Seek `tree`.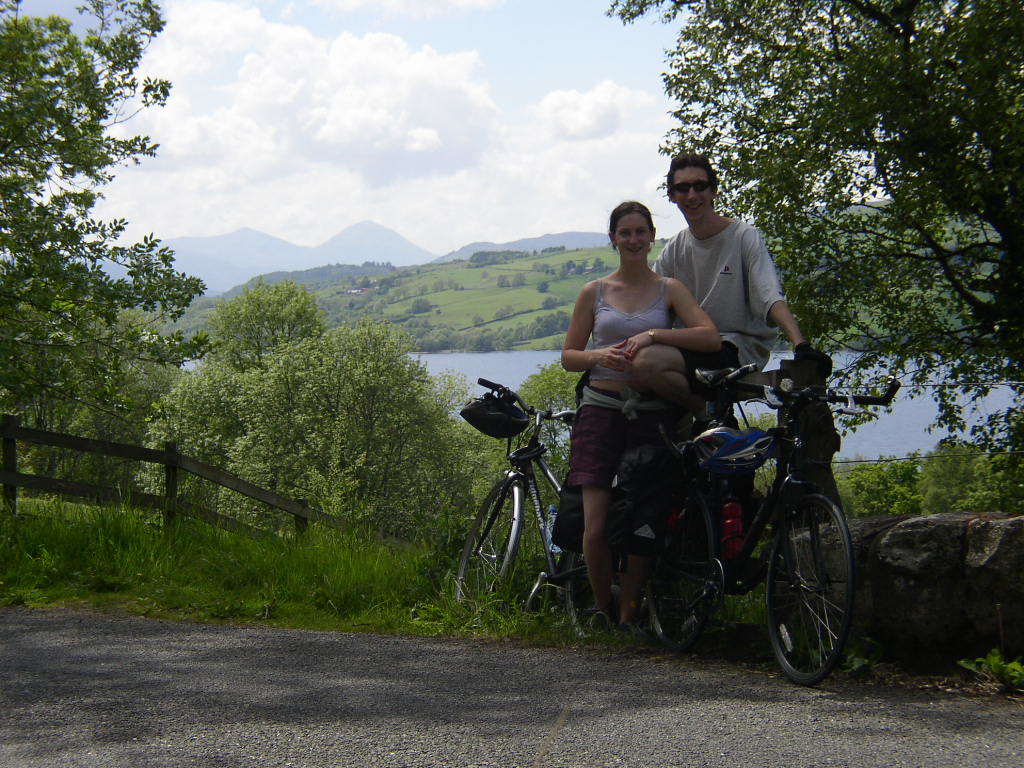
bbox=[498, 274, 510, 288].
